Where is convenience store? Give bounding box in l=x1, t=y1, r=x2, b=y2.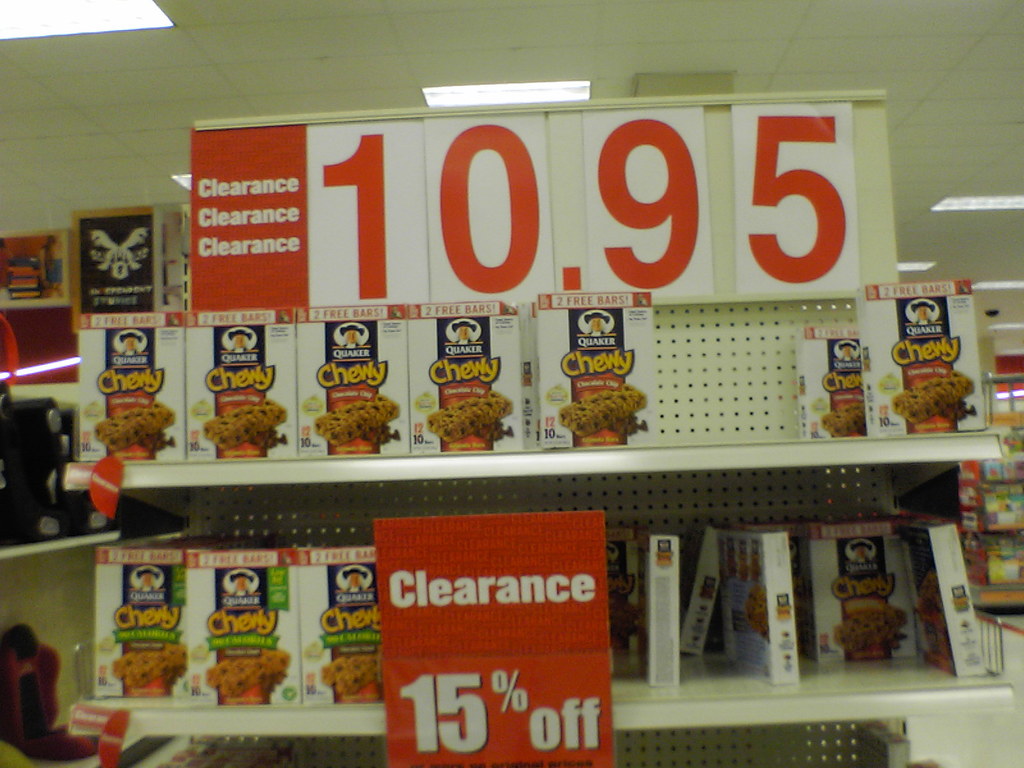
l=8, t=76, r=1023, b=767.
